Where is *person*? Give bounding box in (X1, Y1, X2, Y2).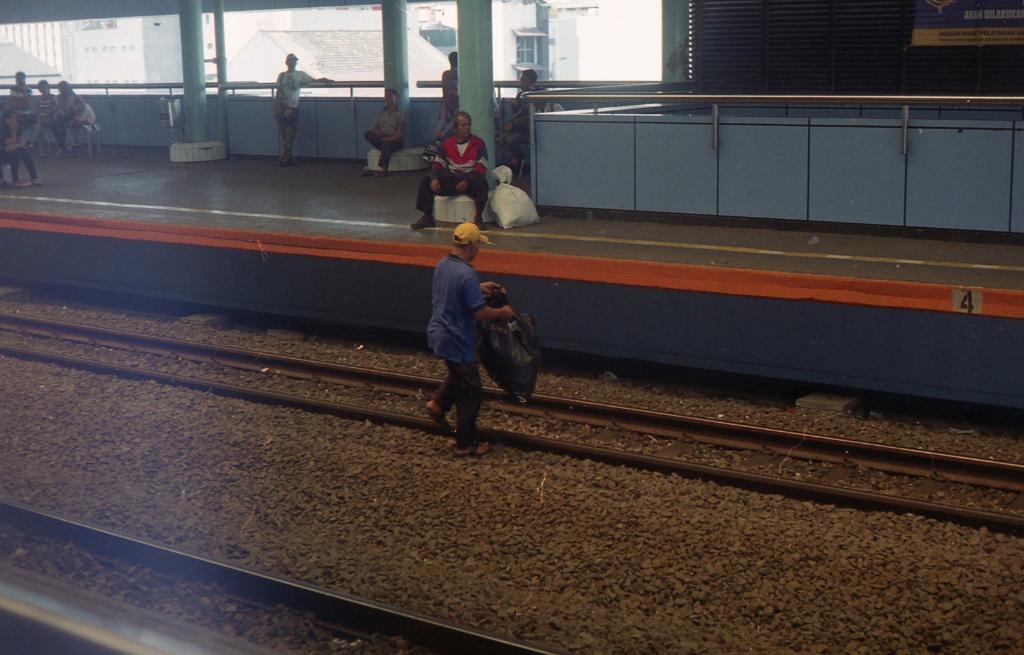
(432, 79, 465, 145).
